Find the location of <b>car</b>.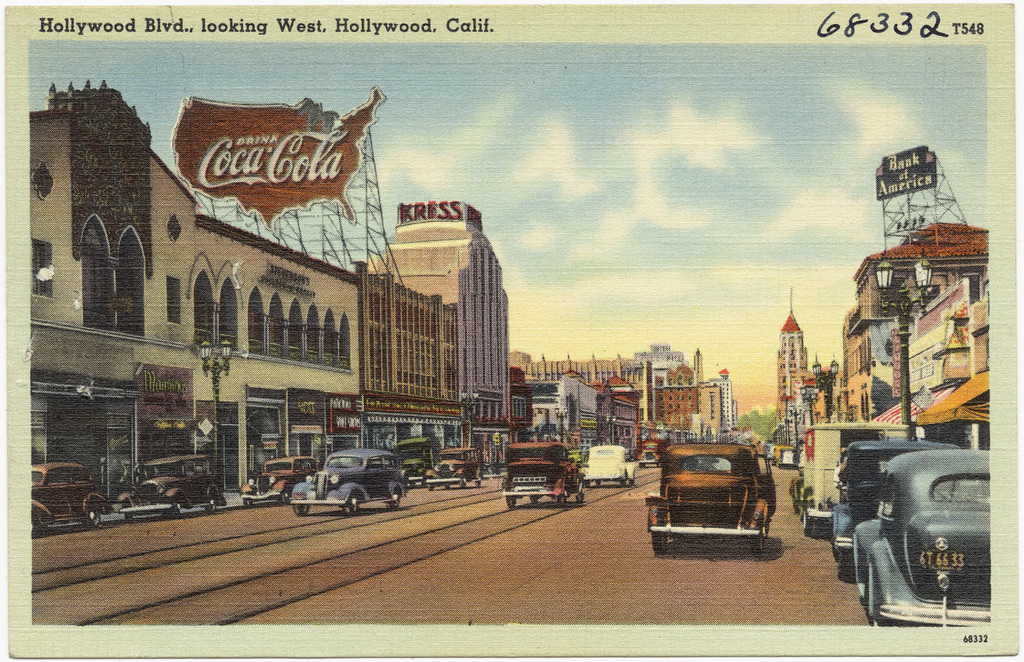
Location: x1=238, y1=456, x2=324, y2=508.
